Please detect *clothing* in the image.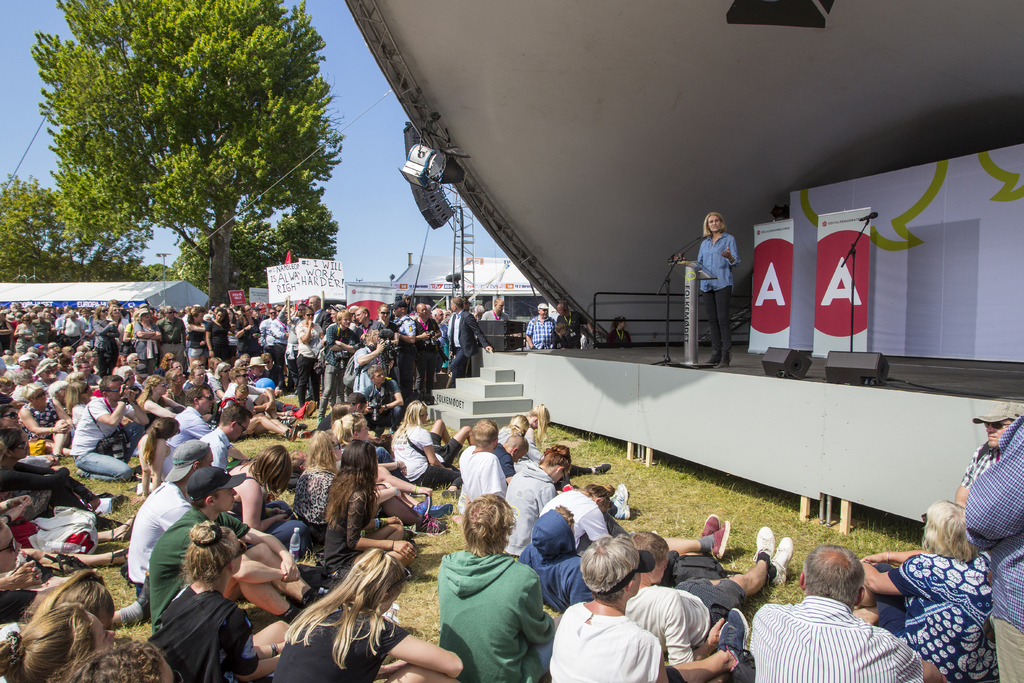
[172, 407, 218, 450].
